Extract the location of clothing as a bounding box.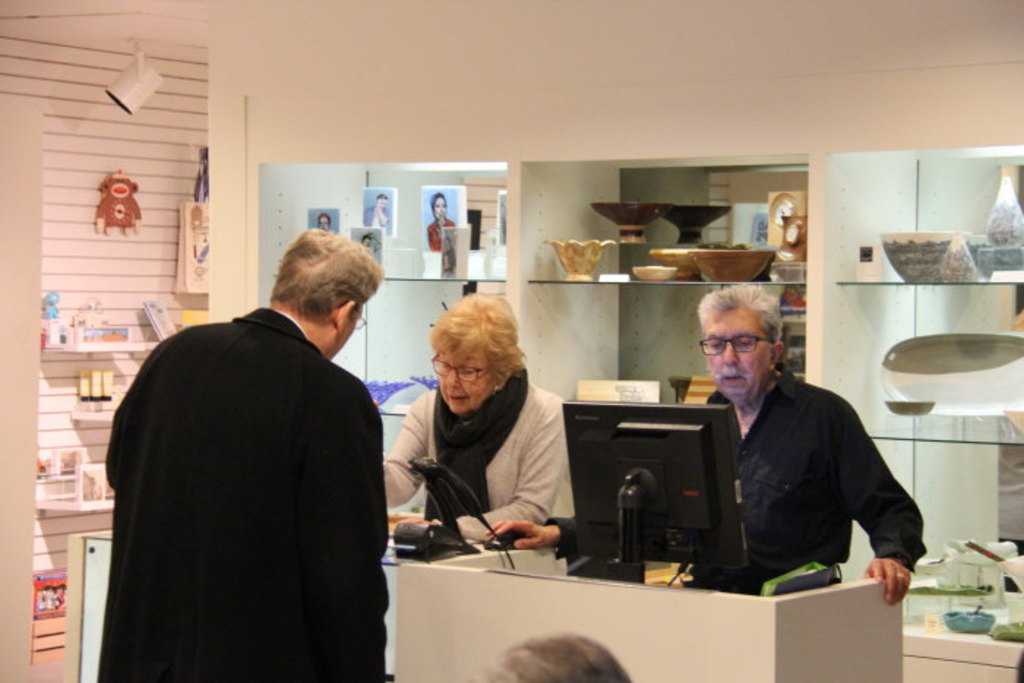
crop(693, 361, 930, 572).
